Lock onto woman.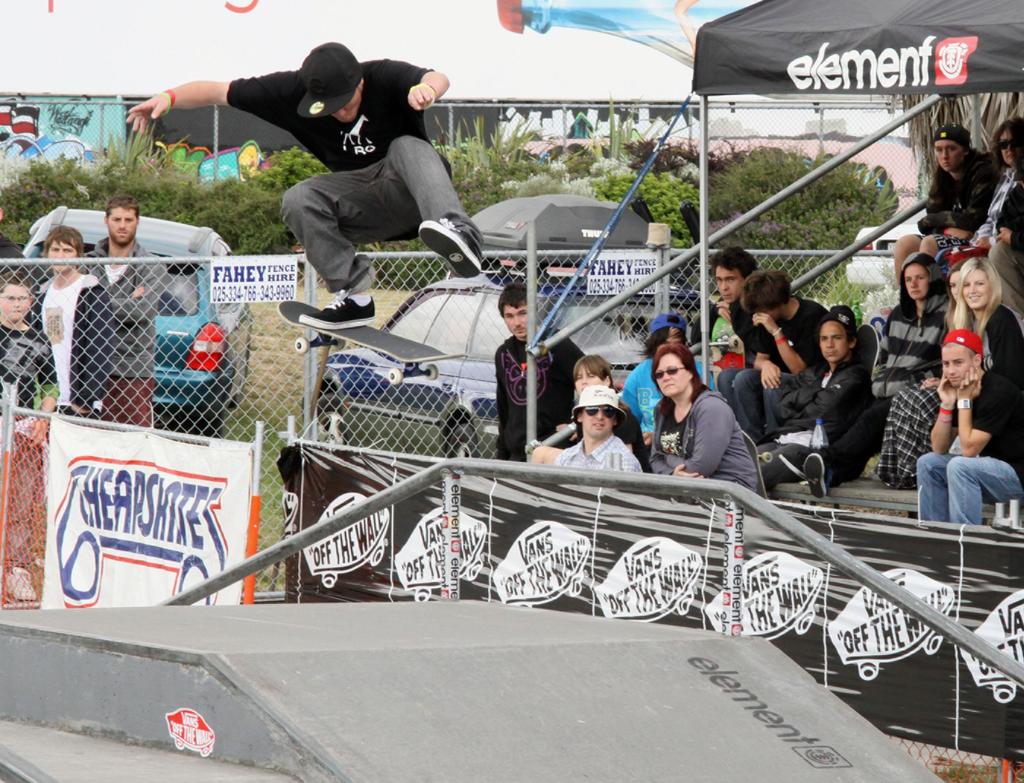
Locked: l=879, t=252, r=1023, b=494.
